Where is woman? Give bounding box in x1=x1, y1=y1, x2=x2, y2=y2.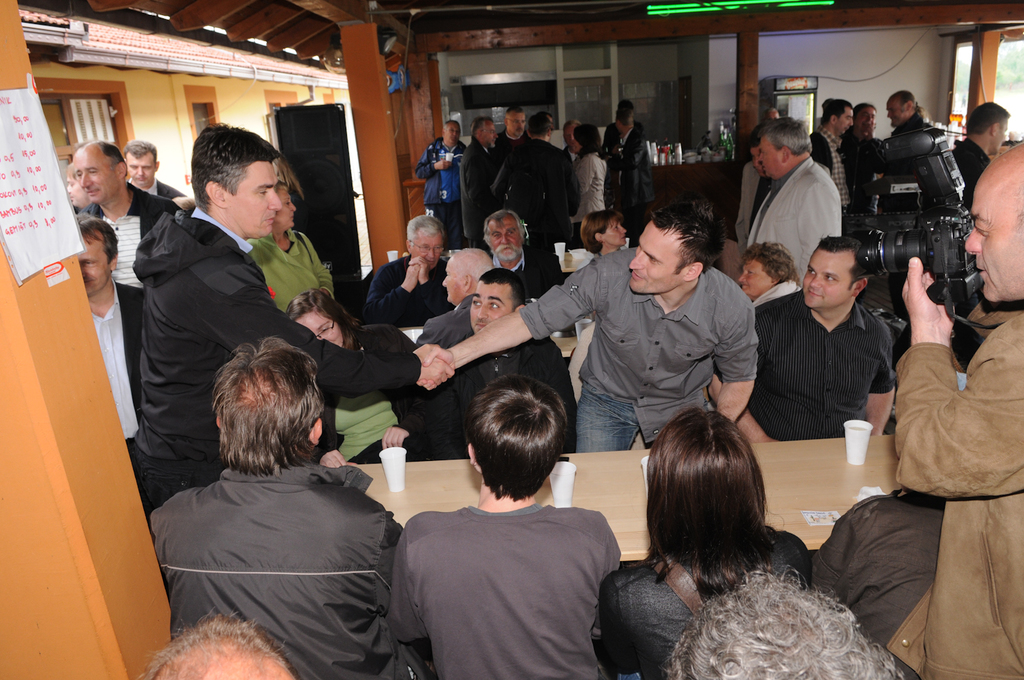
x1=247, y1=177, x2=344, y2=311.
